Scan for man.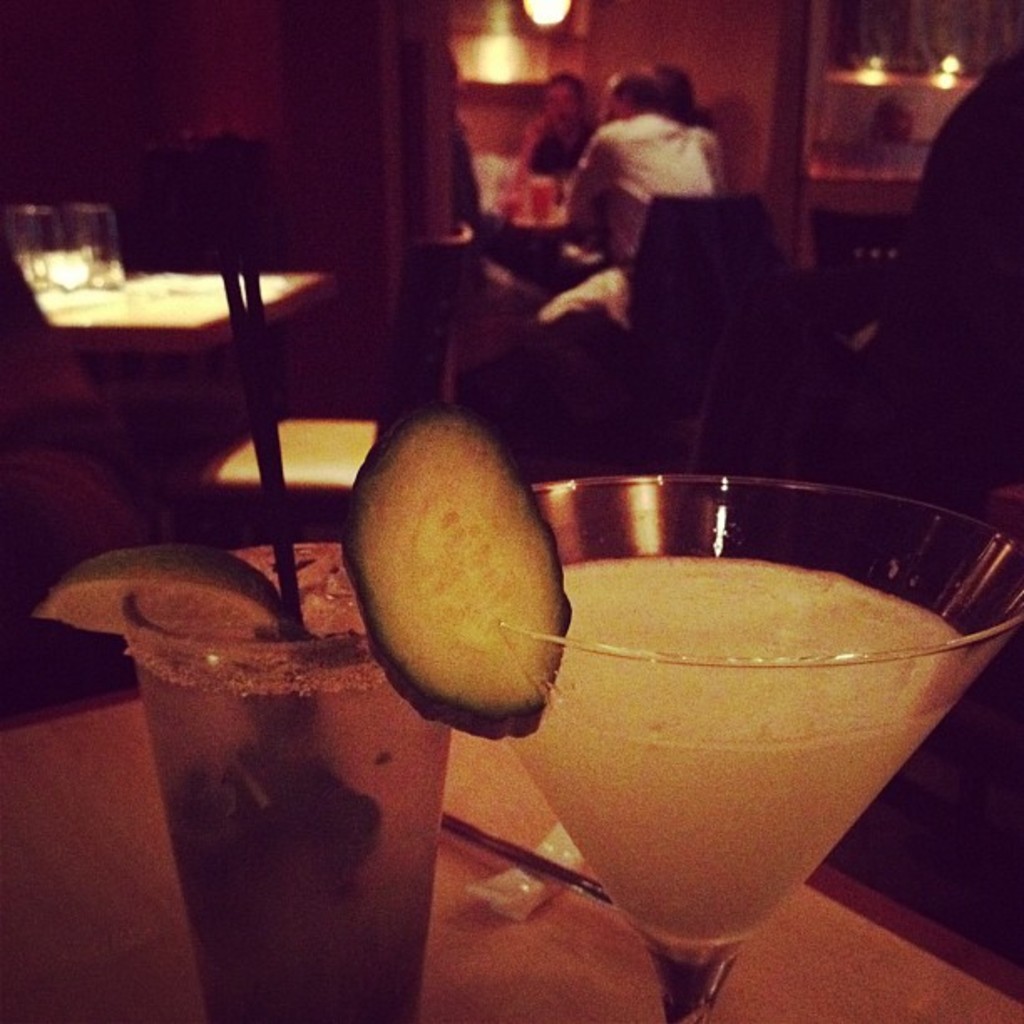
Scan result: <bbox>509, 62, 612, 177</bbox>.
